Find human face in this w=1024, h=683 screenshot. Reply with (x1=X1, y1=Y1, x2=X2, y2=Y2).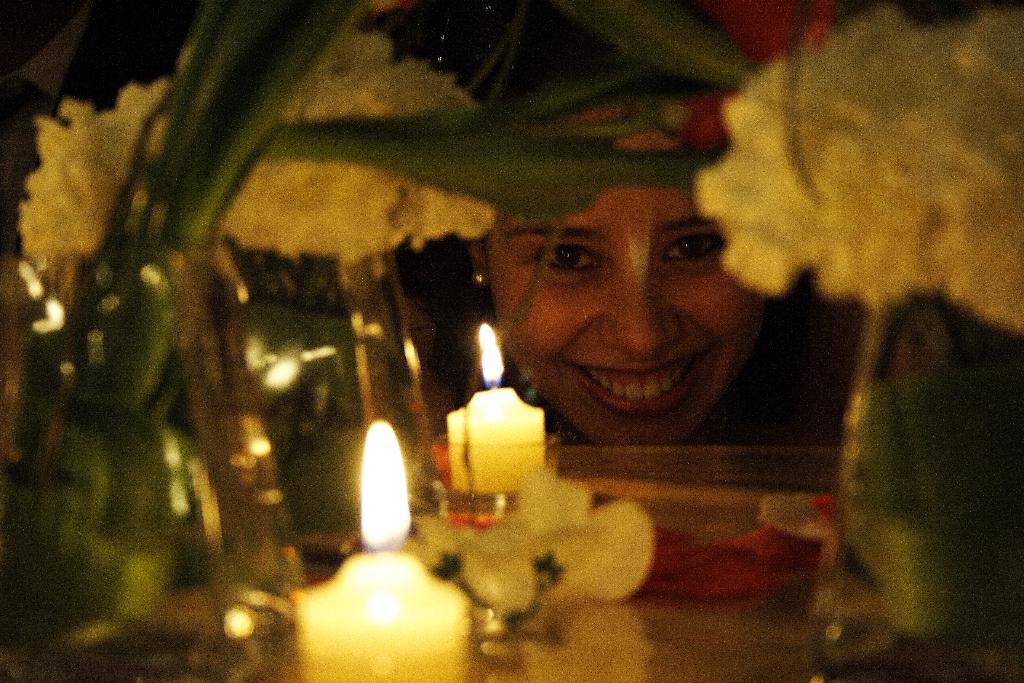
(x1=486, y1=108, x2=760, y2=444).
